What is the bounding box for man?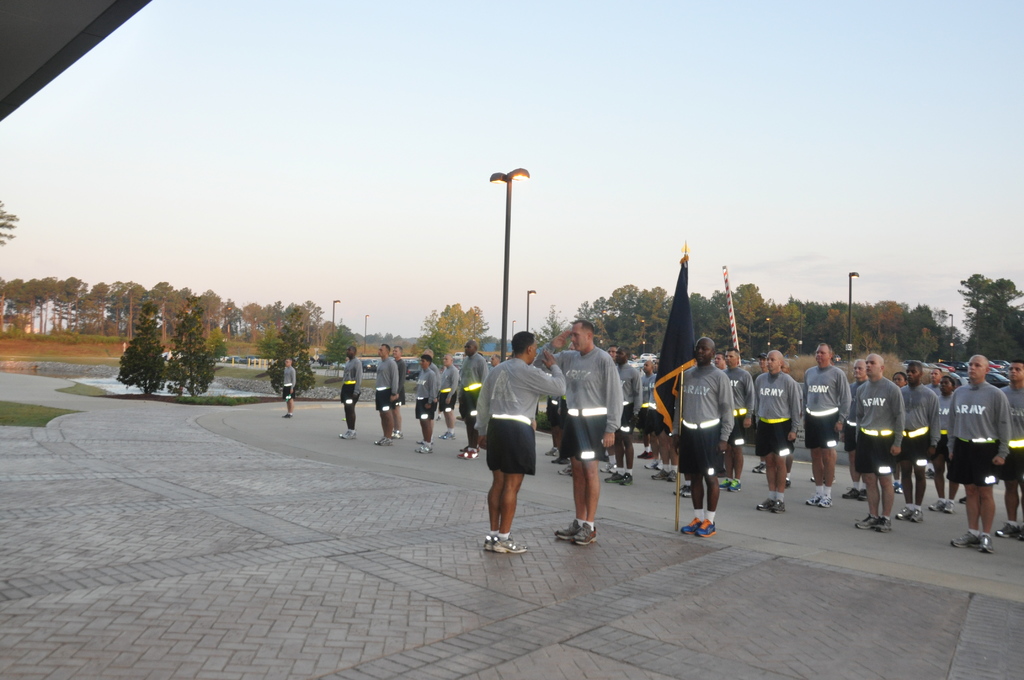
<bbox>419, 349, 444, 449</bbox>.
